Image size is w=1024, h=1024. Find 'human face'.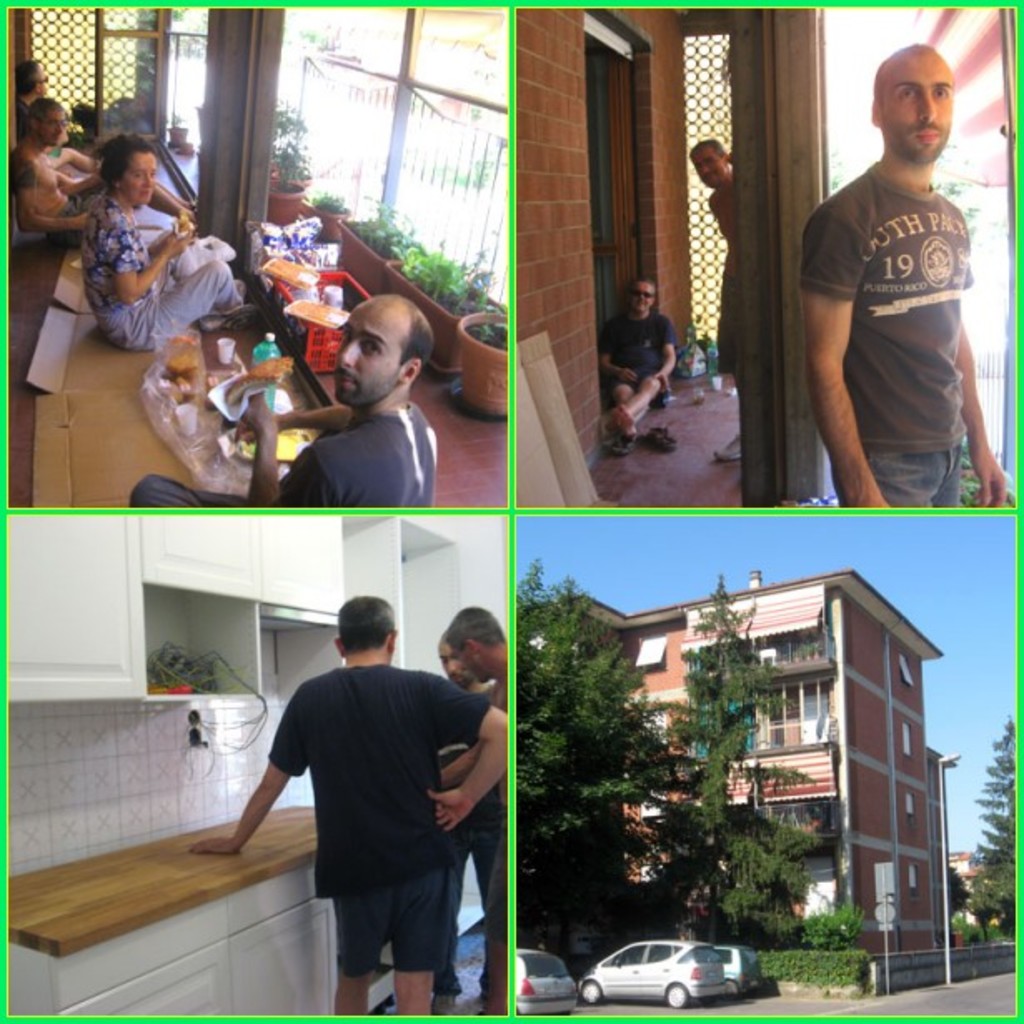
{"left": 125, "top": 148, "right": 155, "bottom": 205}.
